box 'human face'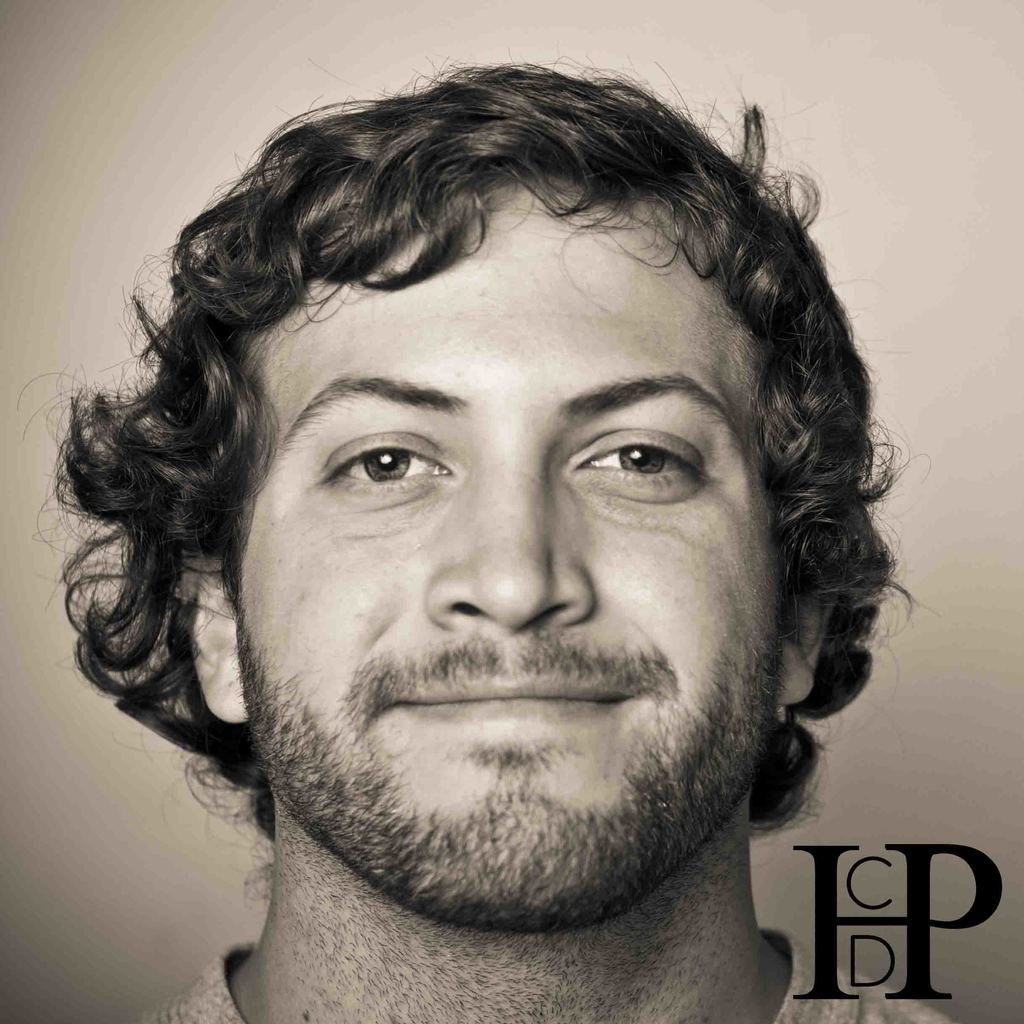
x1=240 y1=174 x2=793 y2=923
